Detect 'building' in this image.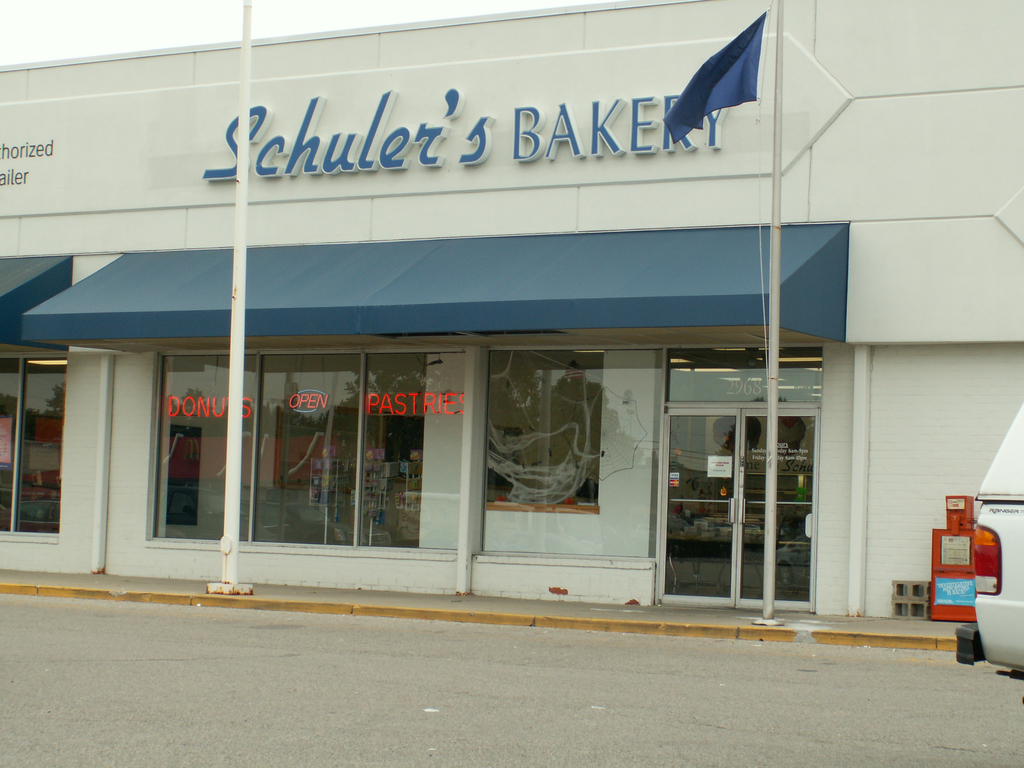
Detection: <bbox>0, 0, 1023, 616</bbox>.
